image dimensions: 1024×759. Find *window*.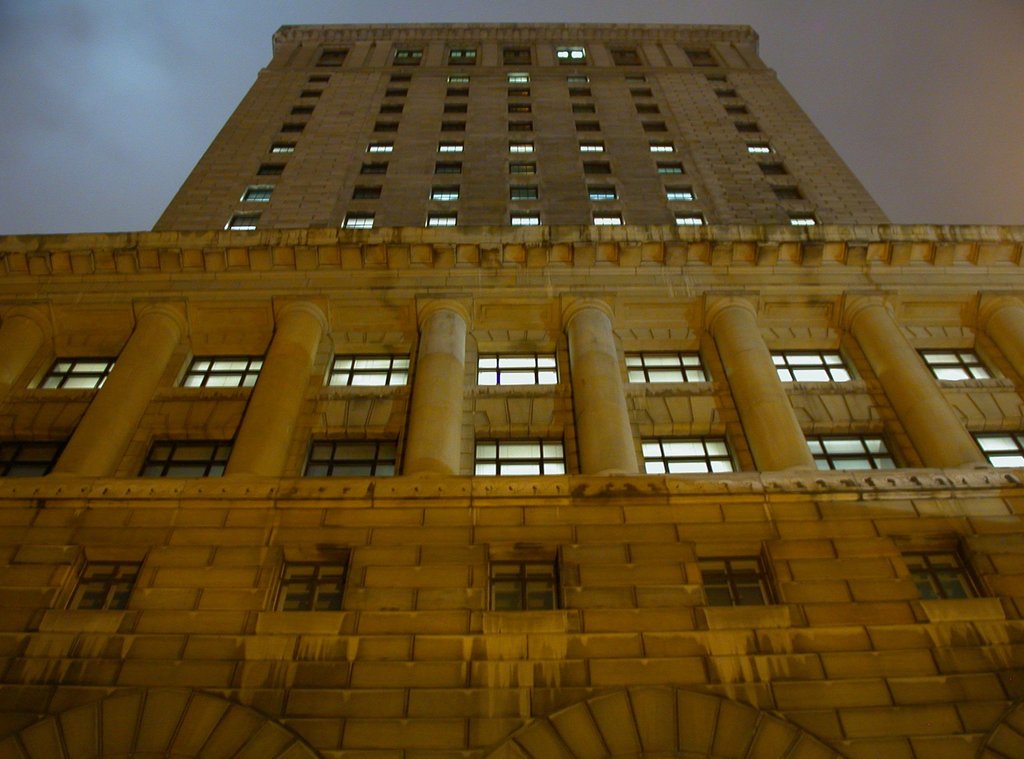
x1=447 y1=48 x2=479 y2=73.
